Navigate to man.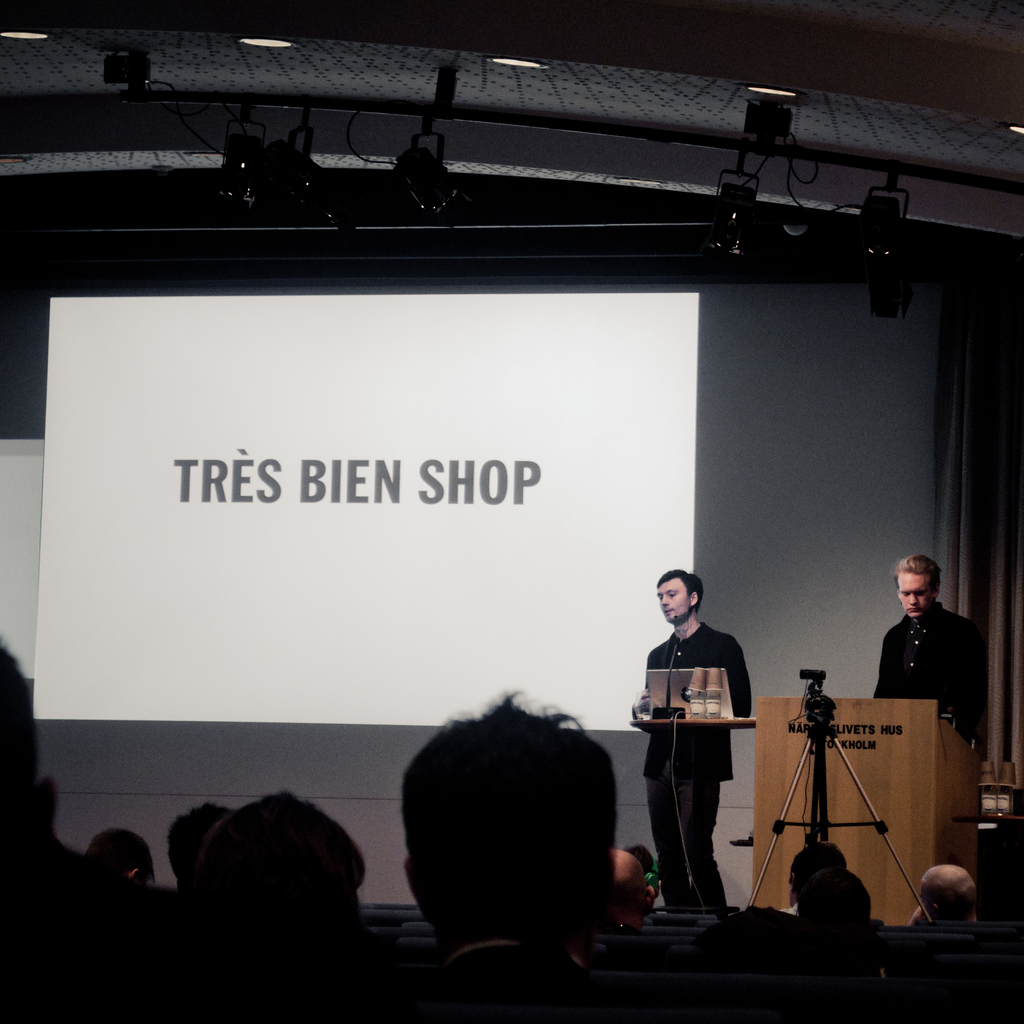
Navigation target: detection(86, 830, 156, 890).
